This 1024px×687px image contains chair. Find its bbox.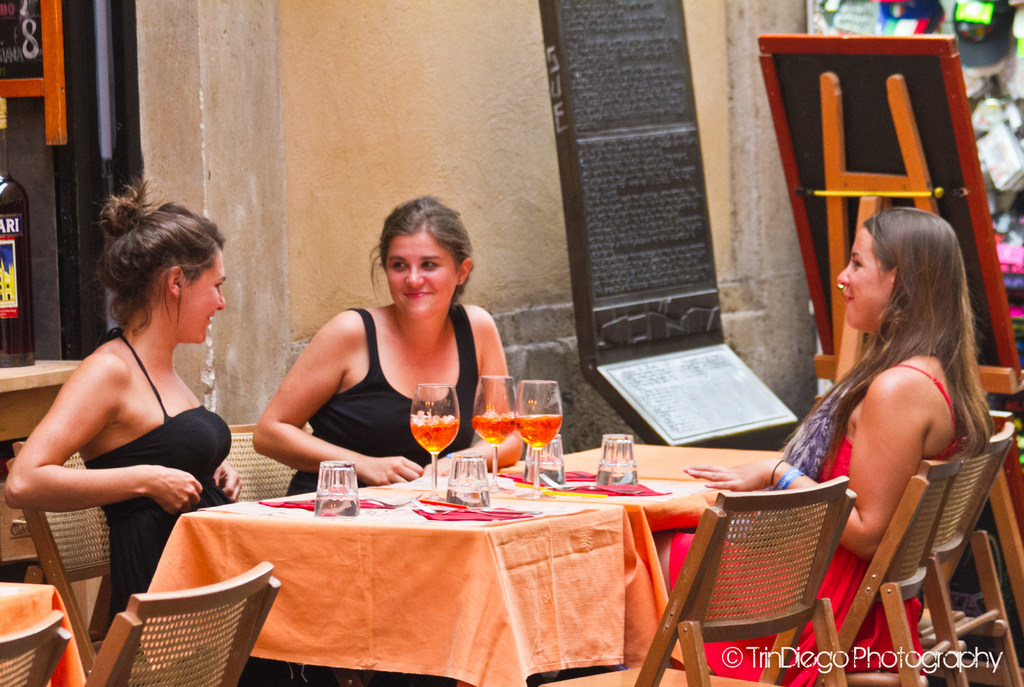
detection(813, 448, 965, 686).
